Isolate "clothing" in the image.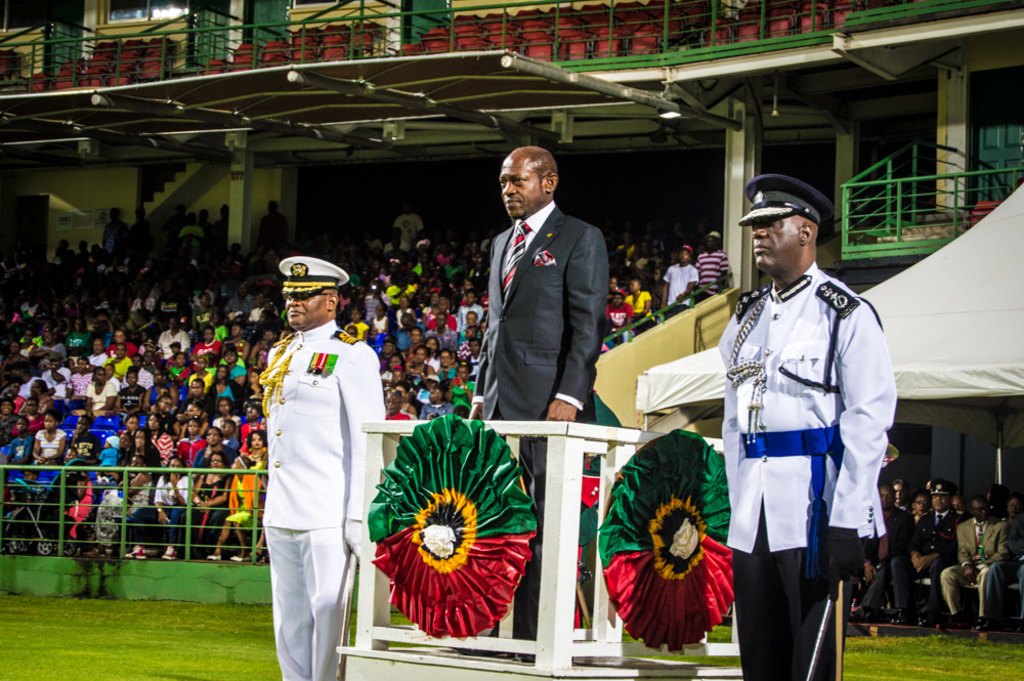
Isolated region: pyautogui.locateOnScreen(888, 506, 957, 618).
